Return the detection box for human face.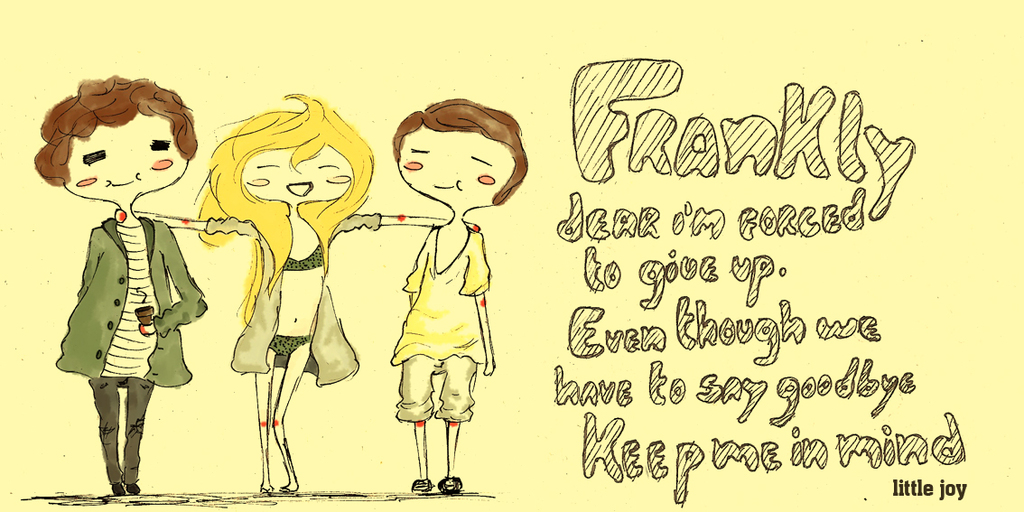
bbox(397, 128, 516, 205).
